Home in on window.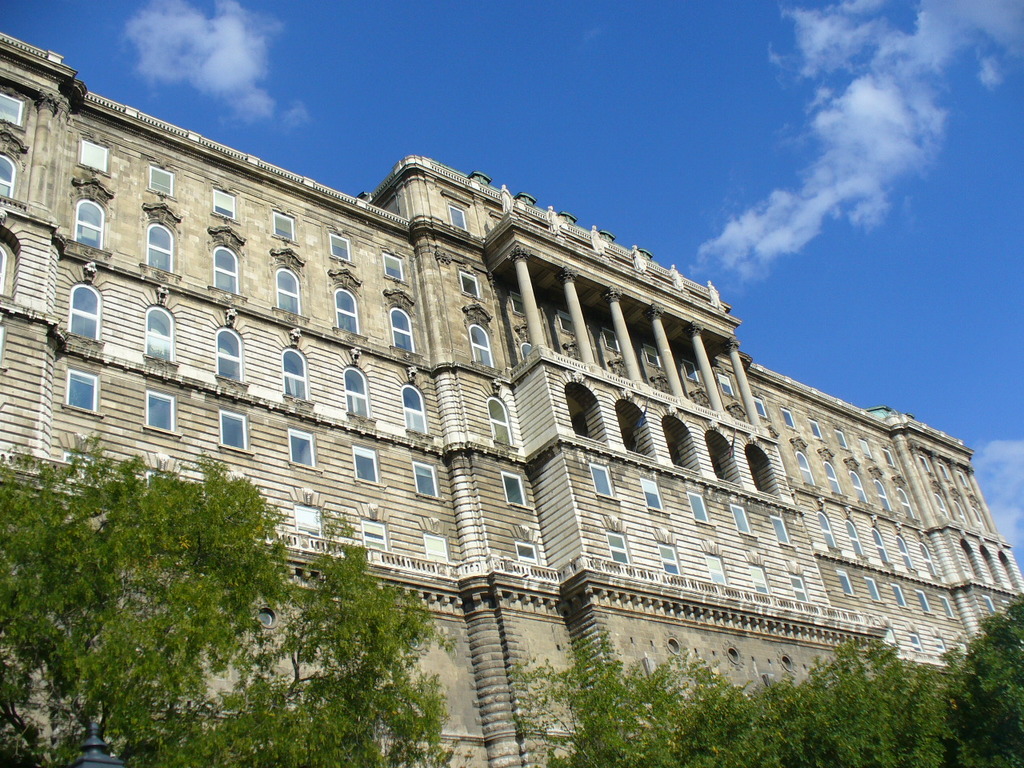
Homed in at box(855, 438, 870, 459).
